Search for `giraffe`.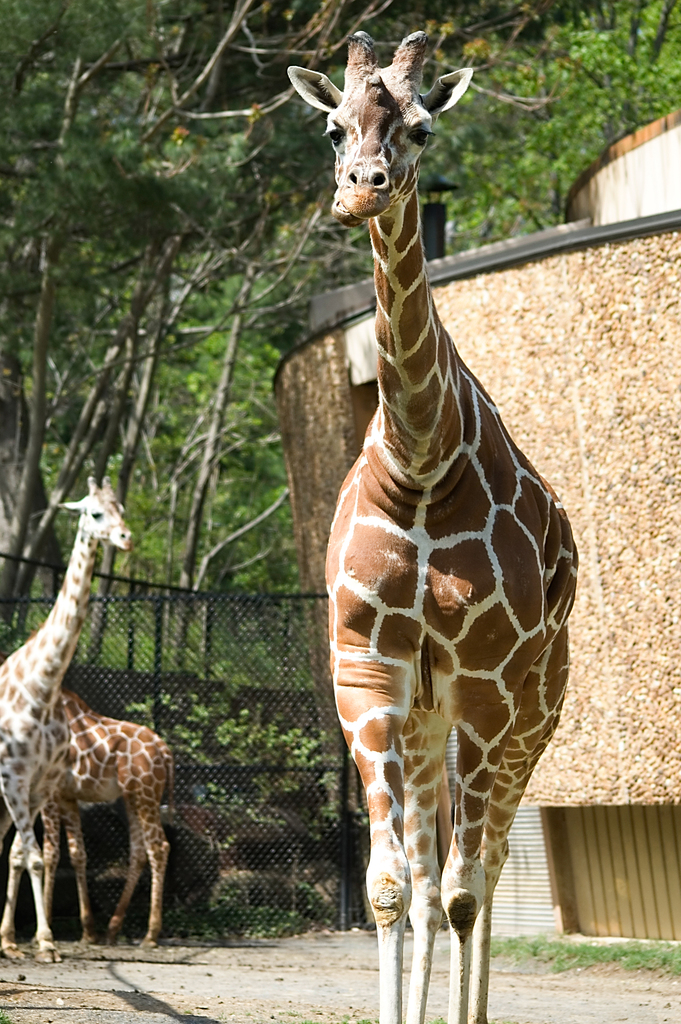
Found at box(282, 22, 581, 1023).
